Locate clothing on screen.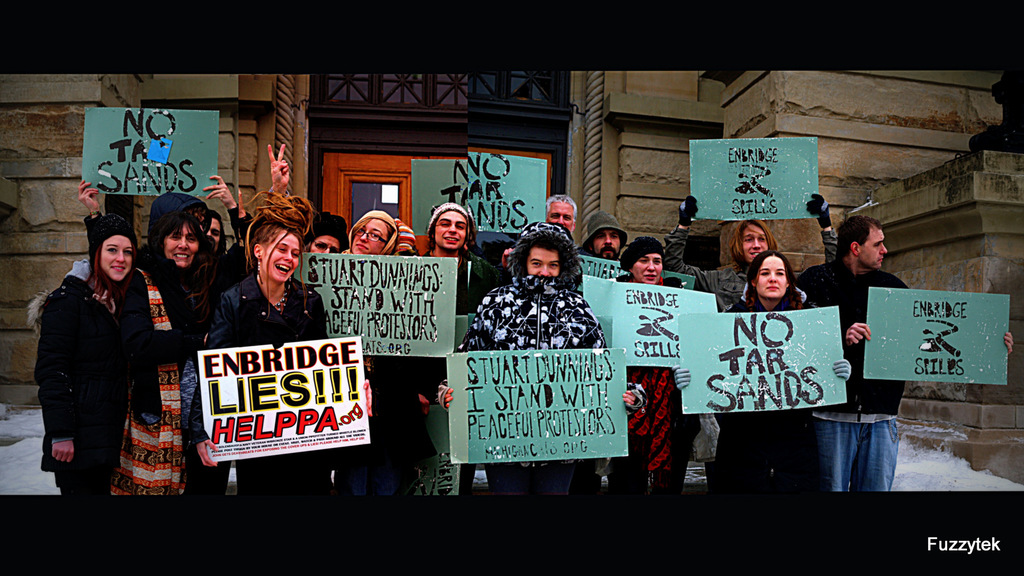
On screen at left=26, top=248, right=198, bottom=525.
